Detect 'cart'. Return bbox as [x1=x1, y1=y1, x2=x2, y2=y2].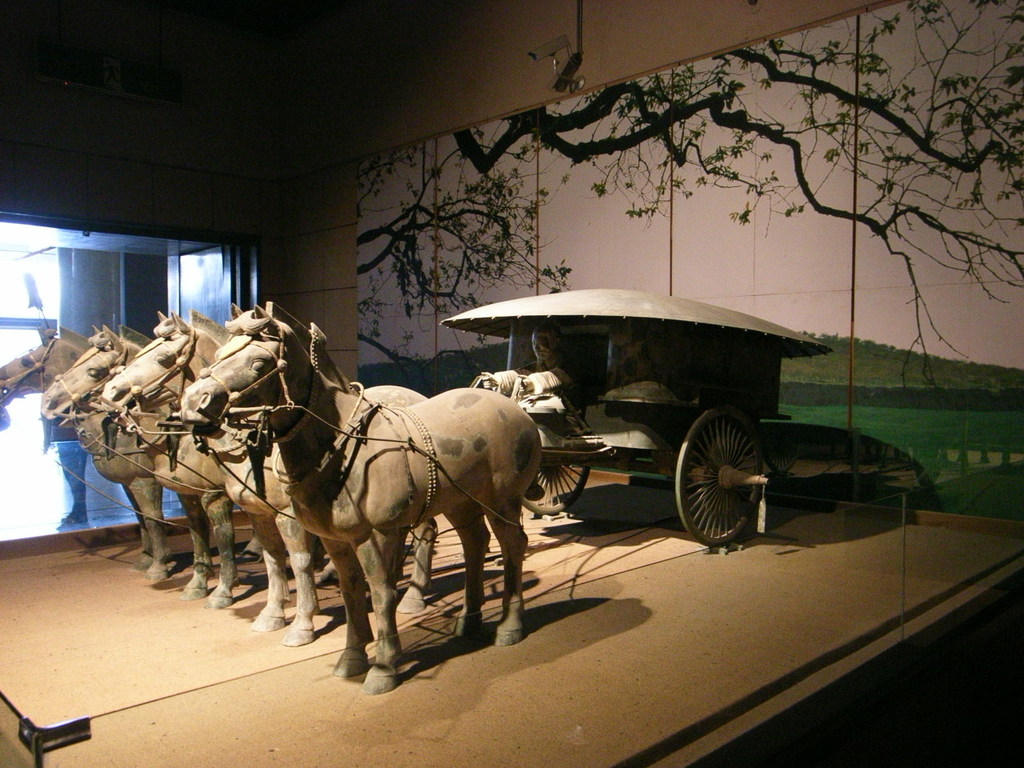
[x1=59, y1=287, x2=831, y2=549].
